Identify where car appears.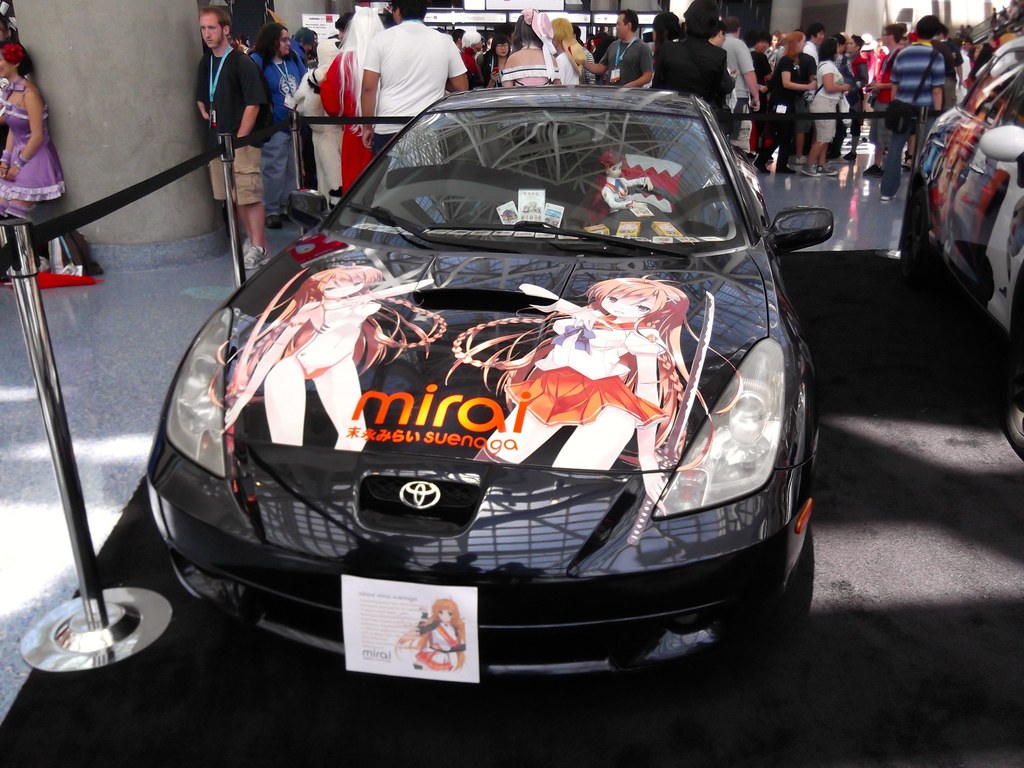
Appears at (144, 72, 843, 739).
